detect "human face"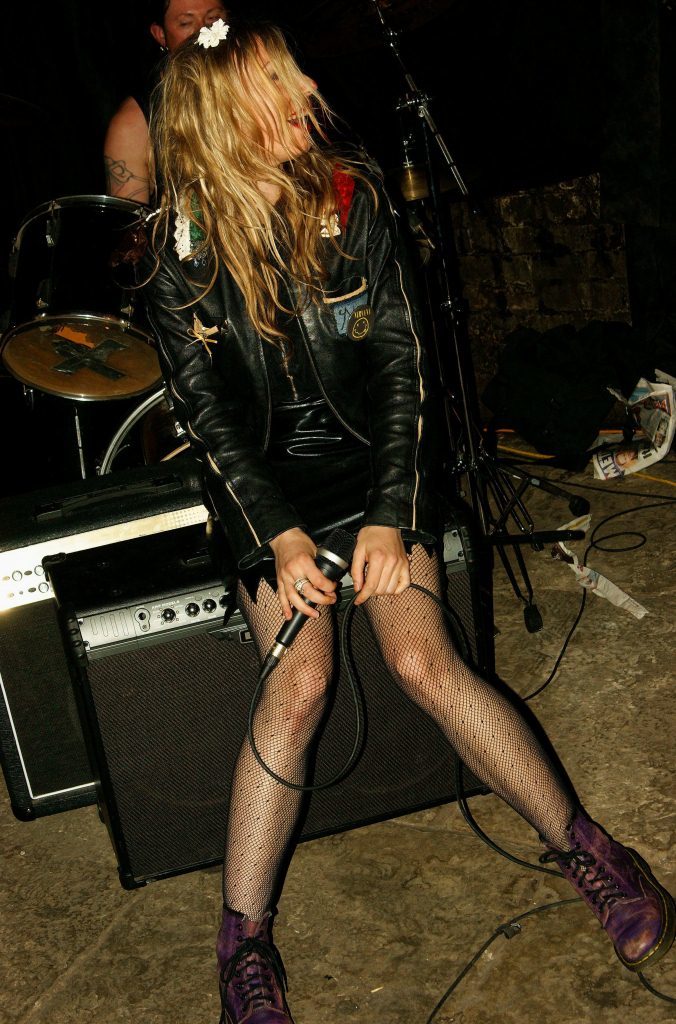
x1=250, y1=42, x2=316, y2=155
